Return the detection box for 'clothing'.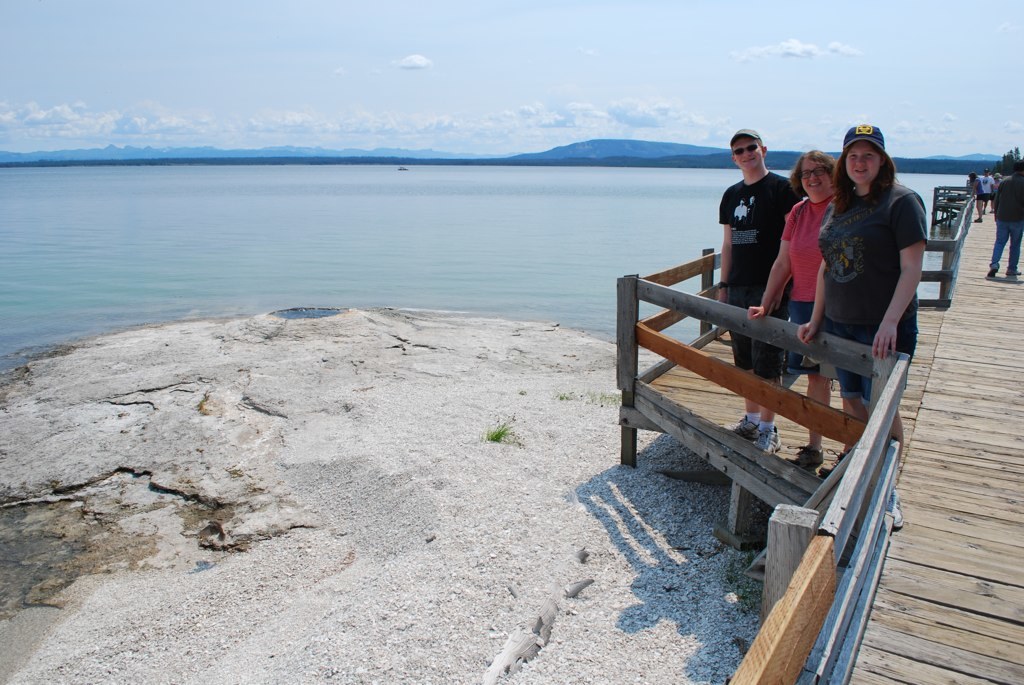
bbox=(977, 180, 985, 202).
